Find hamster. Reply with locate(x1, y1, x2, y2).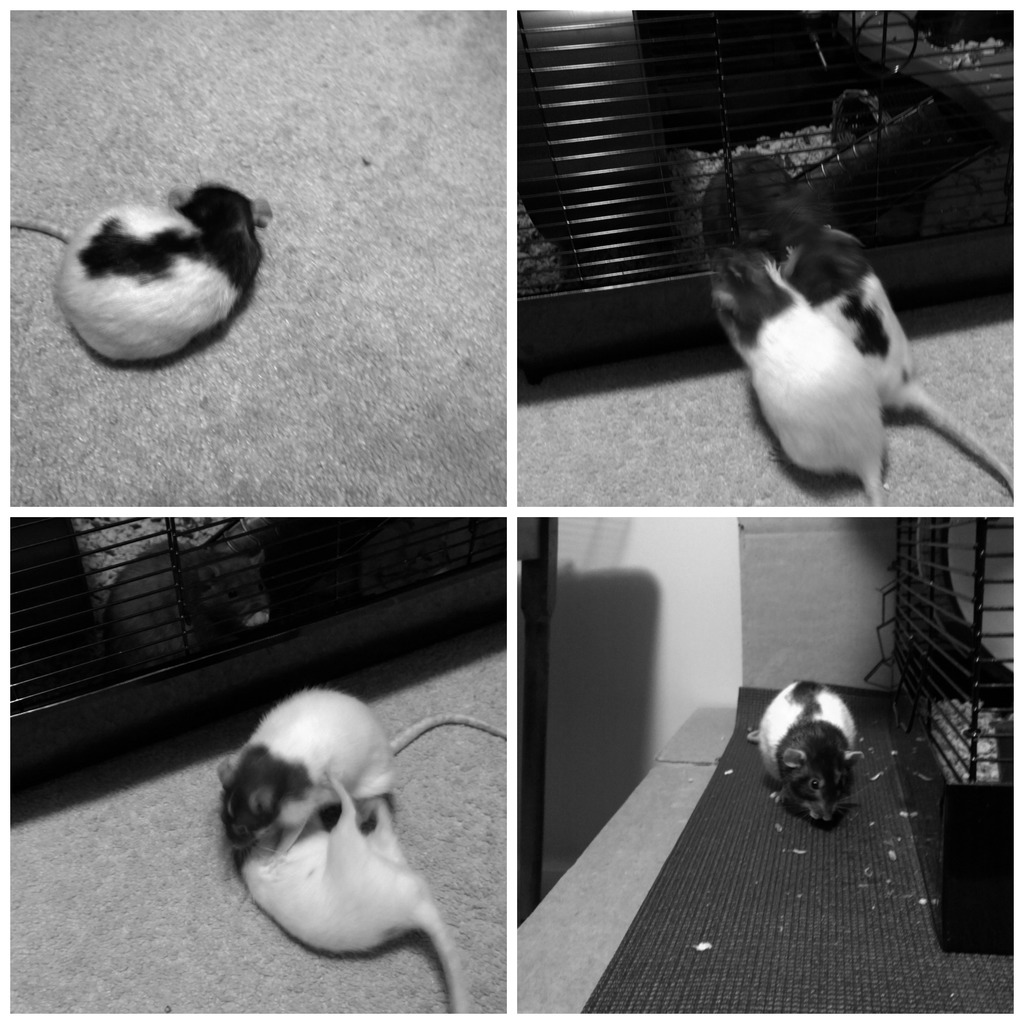
locate(225, 767, 467, 1018).
